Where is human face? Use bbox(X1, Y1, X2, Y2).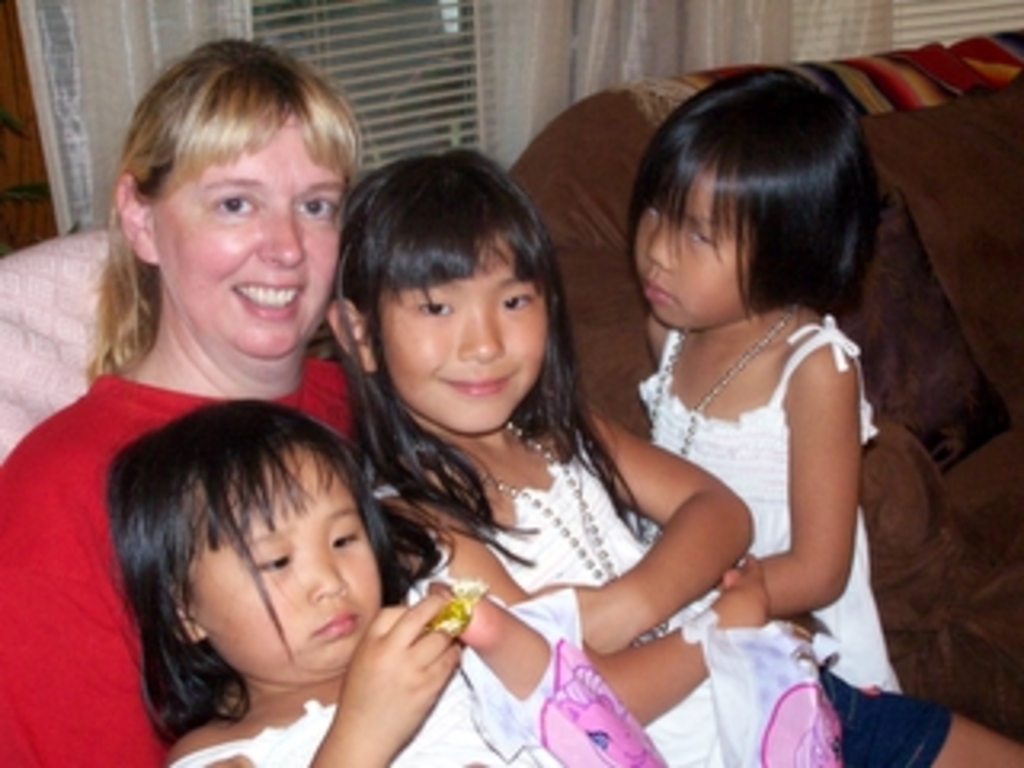
bbox(374, 237, 547, 432).
